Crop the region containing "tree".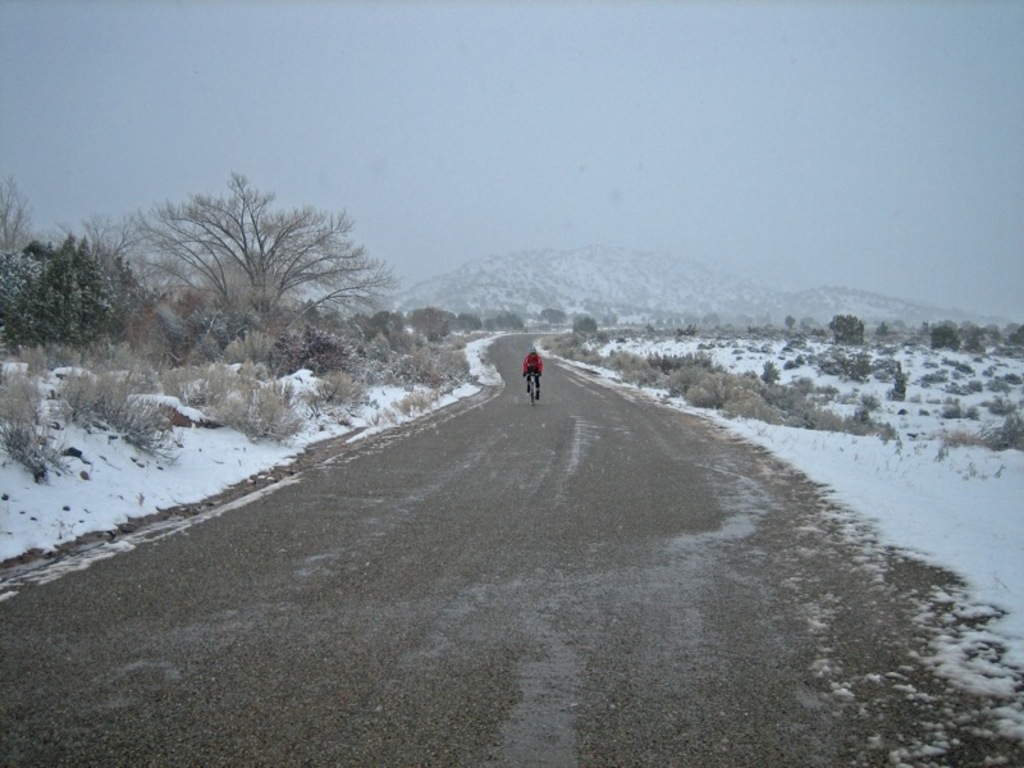
Crop region: crop(799, 317, 815, 329).
